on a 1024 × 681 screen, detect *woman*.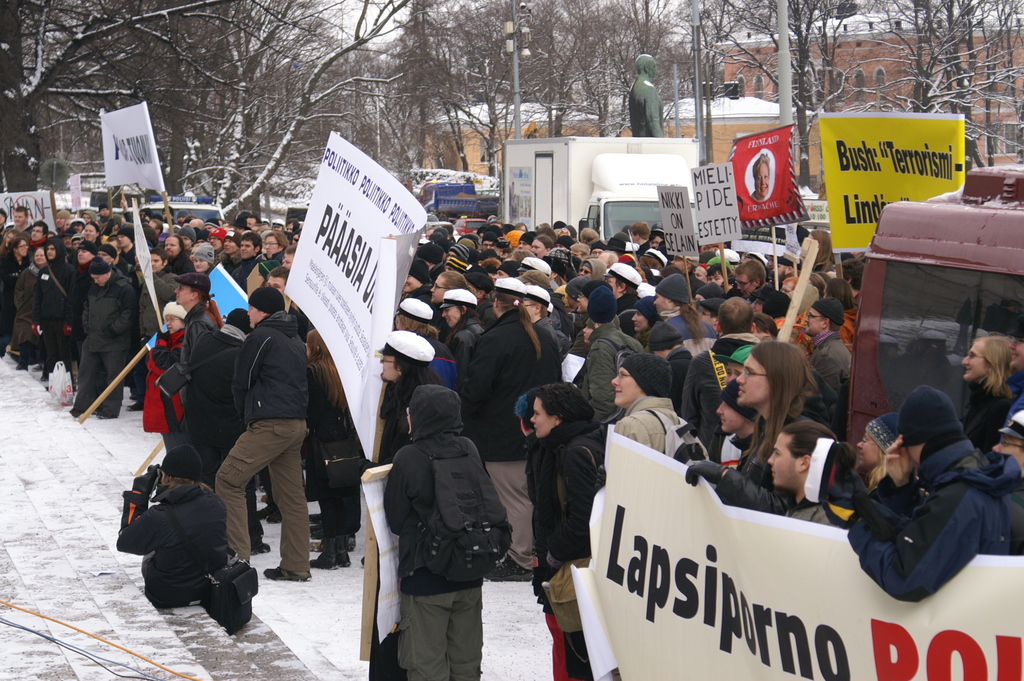
pyautogui.locateOnScreen(141, 297, 179, 451).
